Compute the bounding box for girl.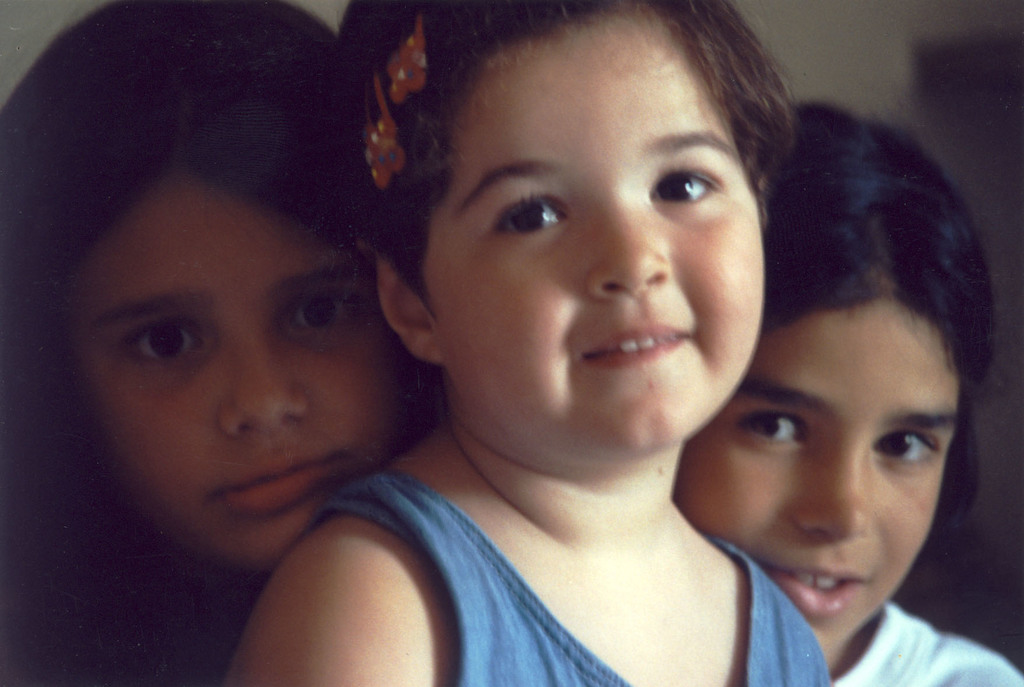
(left=689, top=101, right=1023, bottom=686).
